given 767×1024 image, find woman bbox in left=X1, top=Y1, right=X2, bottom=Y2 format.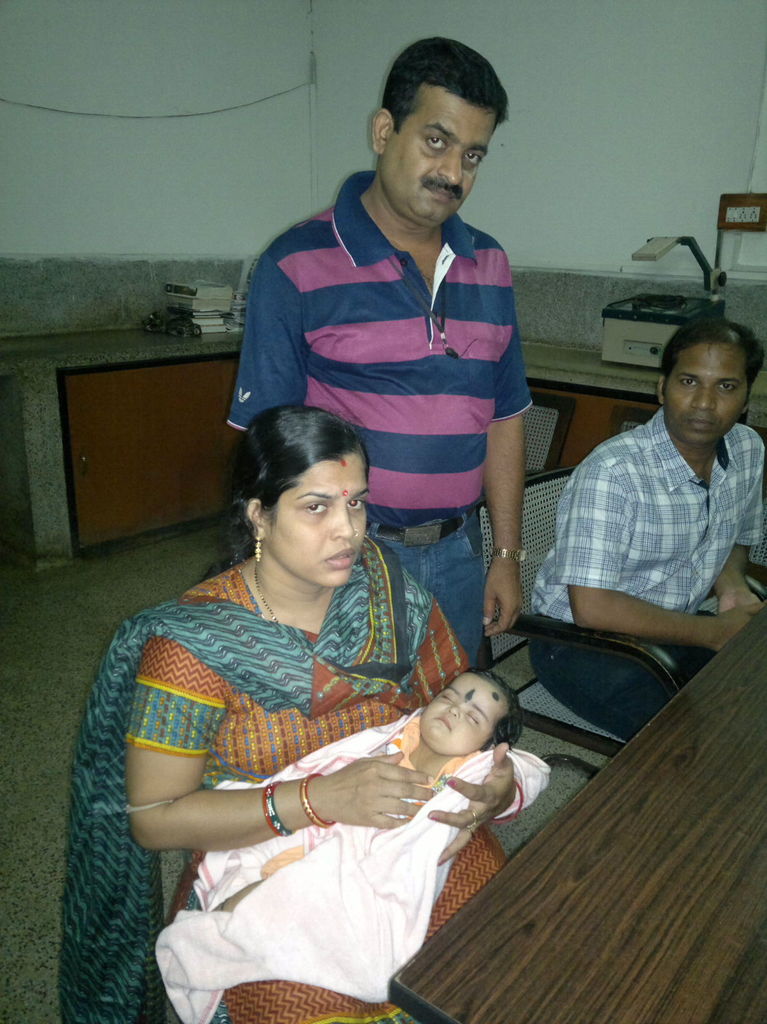
left=107, top=368, right=486, bottom=1023.
